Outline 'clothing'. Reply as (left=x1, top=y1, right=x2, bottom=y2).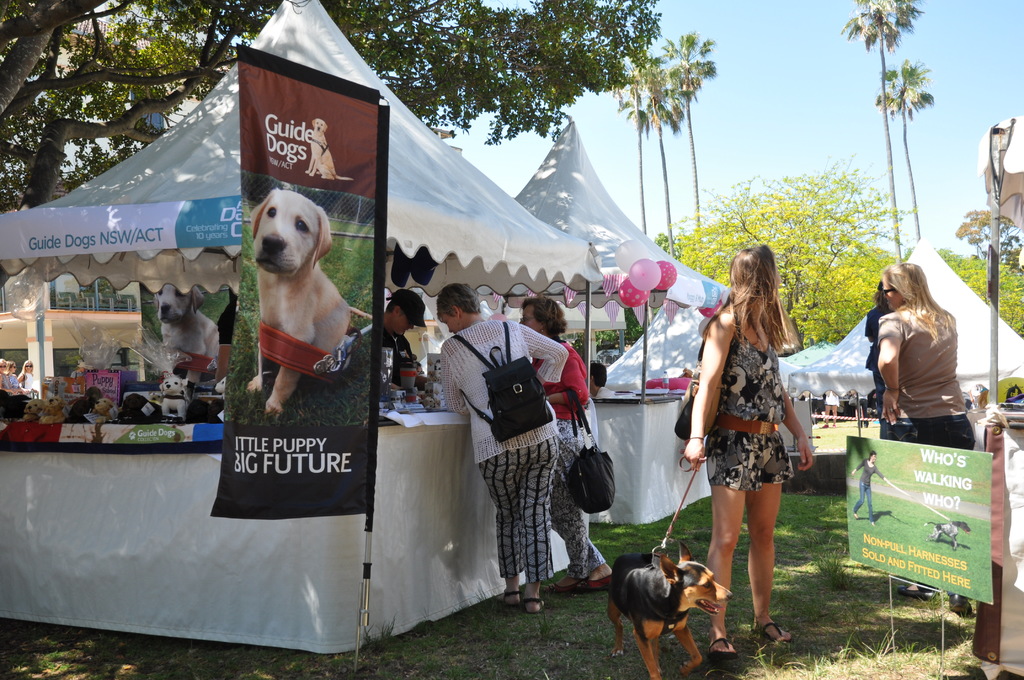
(left=68, top=370, right=84, bottom=390).
